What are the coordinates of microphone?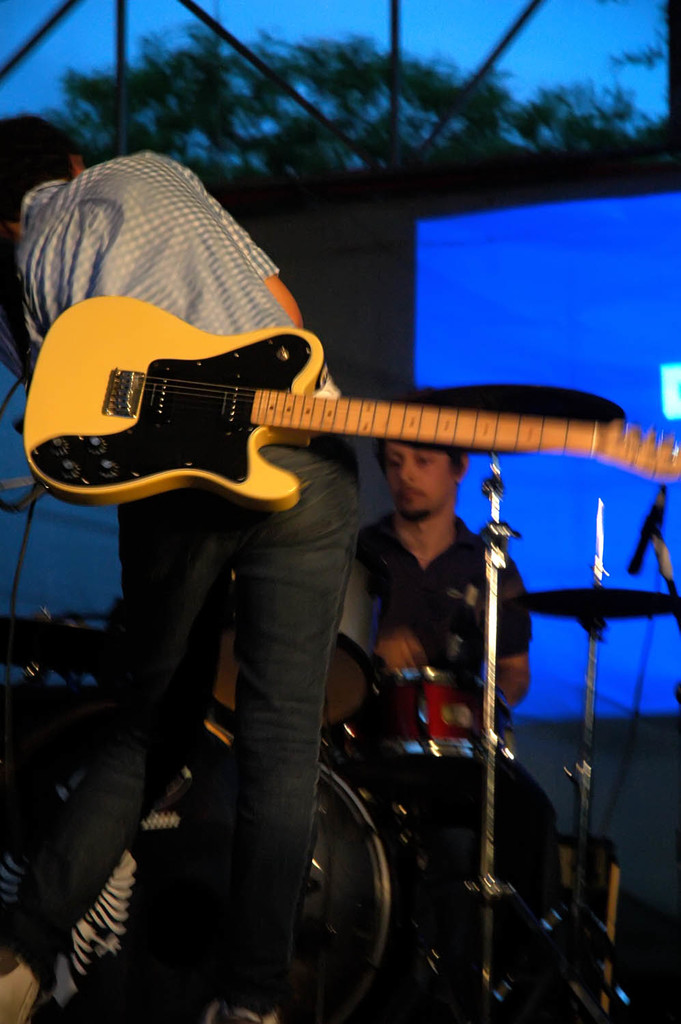
{"x1": 624, "y1": 483, "x2": 671, "y2": 574}.
